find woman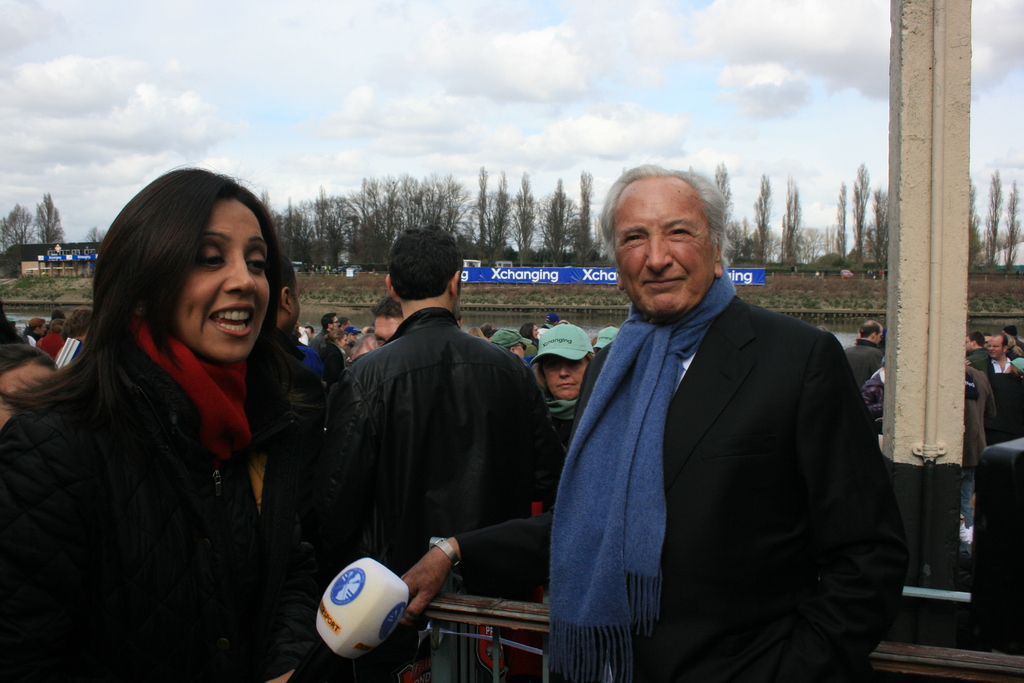
<box>526,327,595,456</box>
